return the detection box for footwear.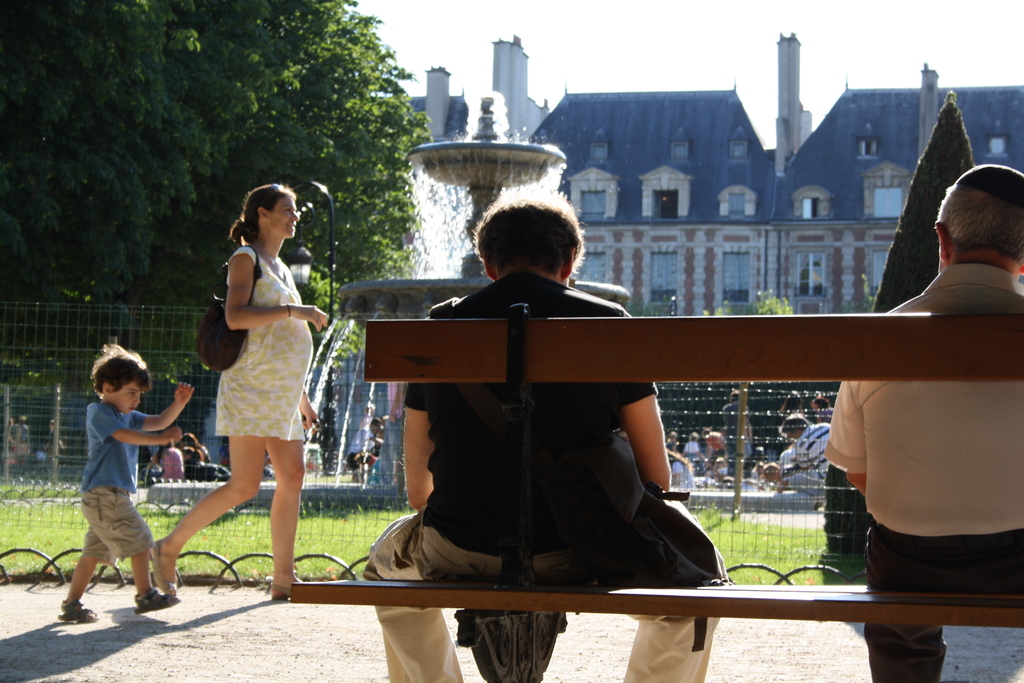
<bbox>56, 602, 99, 622</bbox>.
